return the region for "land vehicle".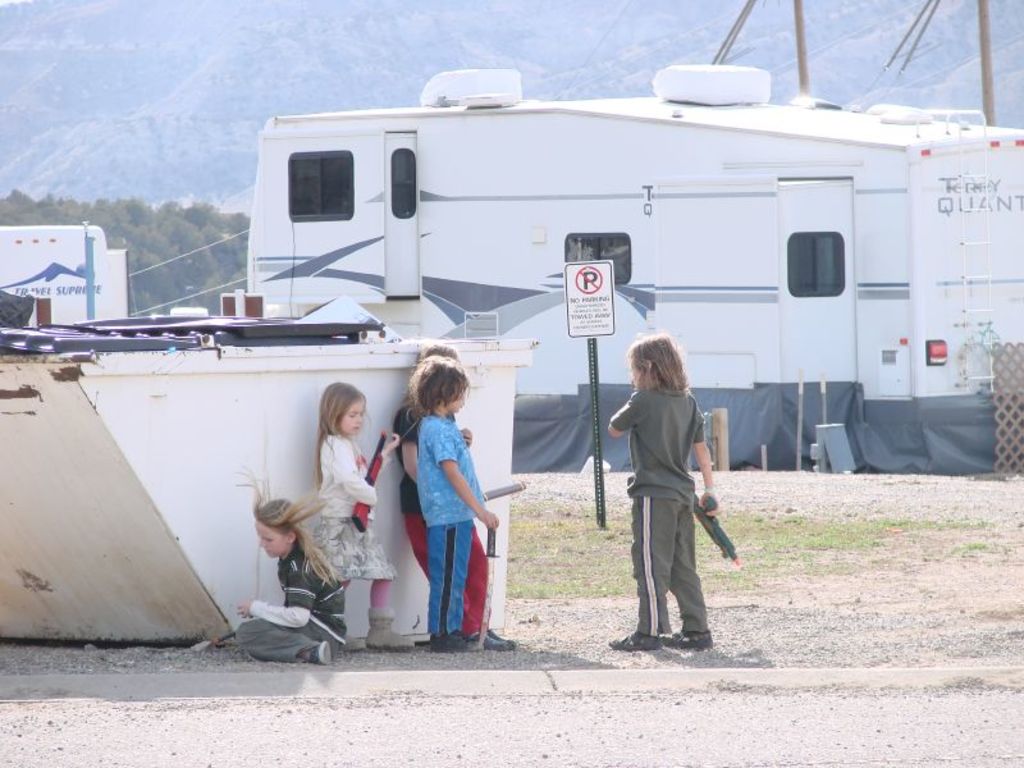
241 96 1023 474.
